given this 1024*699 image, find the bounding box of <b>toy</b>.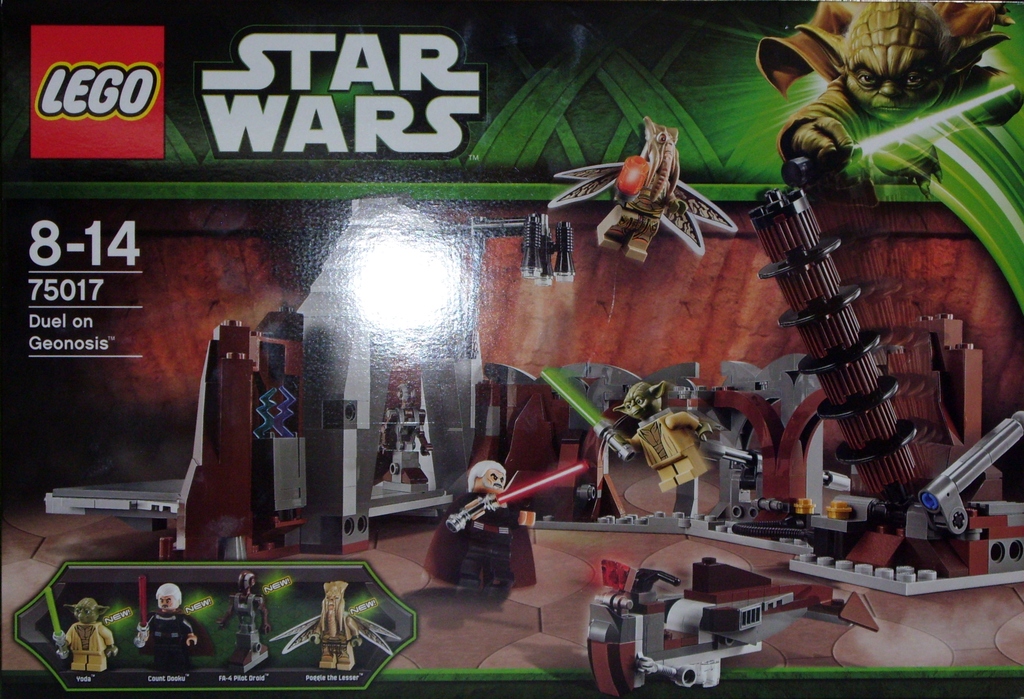
bbox=(535, 185, 1023, 605).
